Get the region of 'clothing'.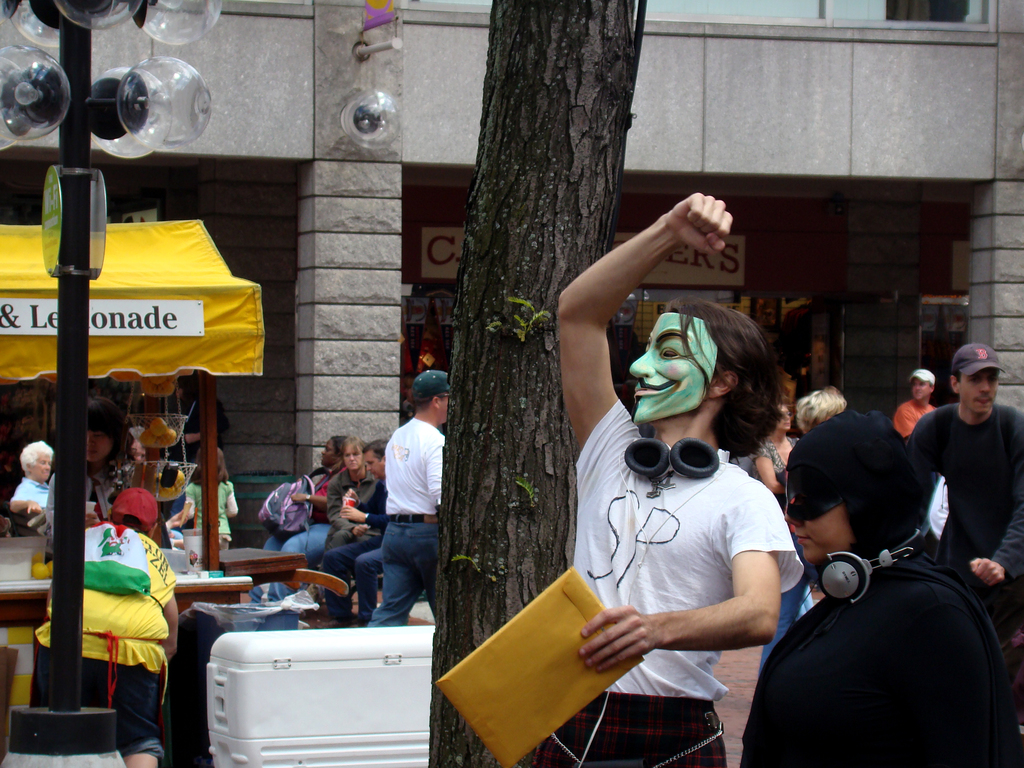
{"x1": 785, "y1": 406, "x2": 915, "y2": 548}.
